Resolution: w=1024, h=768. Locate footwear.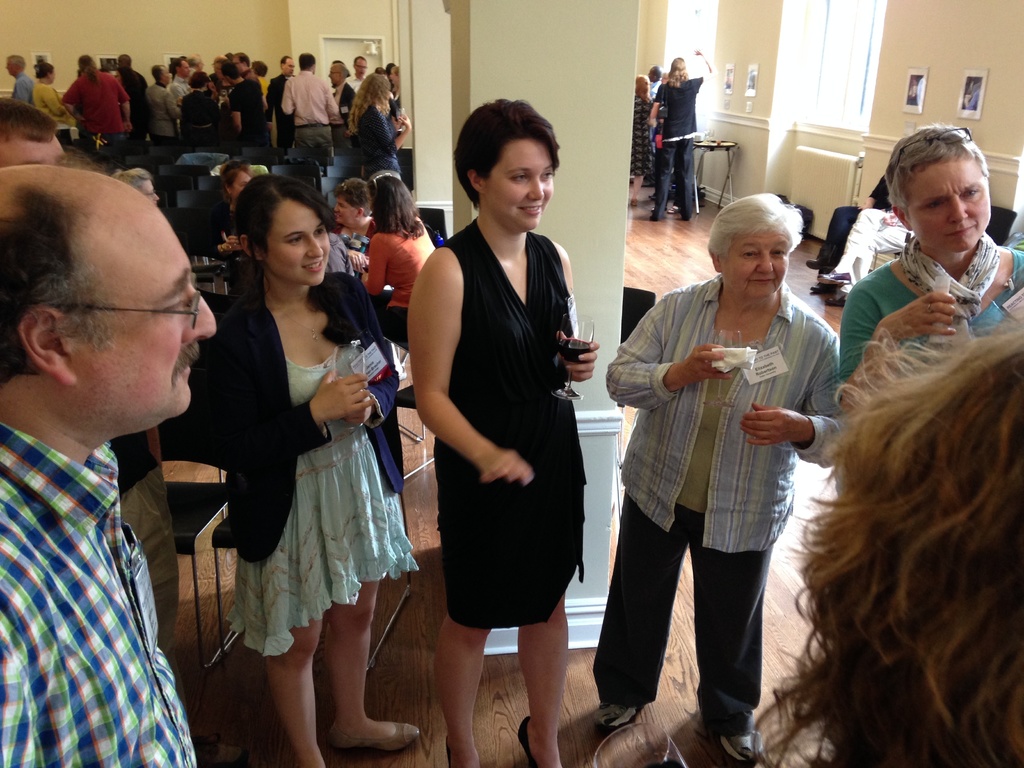
[x1=516, y1=717, x2=539, y2=767].
